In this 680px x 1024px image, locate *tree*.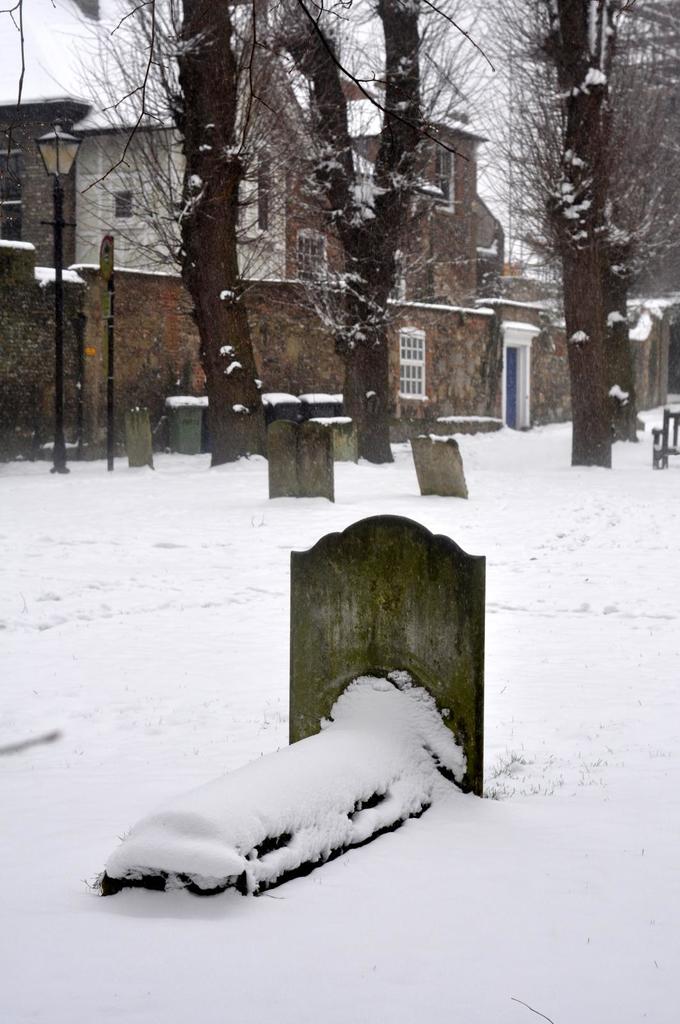
Bounding box: (left=484, top=4, right=664, bottom=465).
